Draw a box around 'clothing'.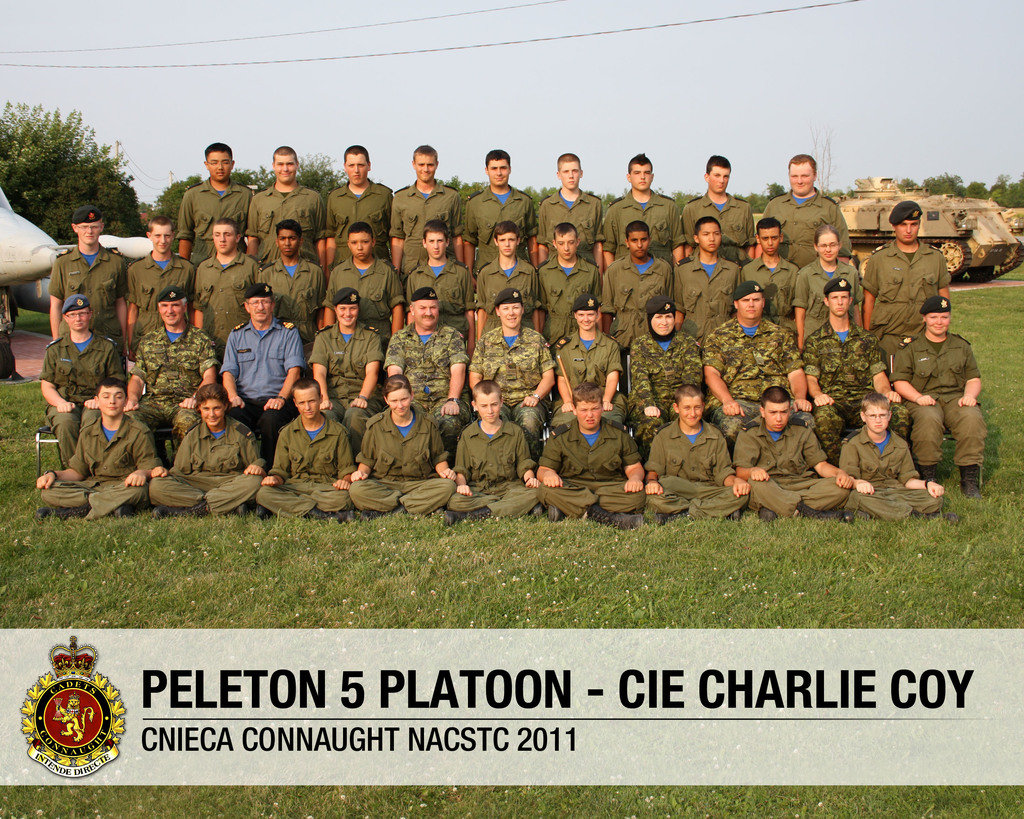
{"x1": 125, "y1": 248, "x2": 195, "y2": 356}.
